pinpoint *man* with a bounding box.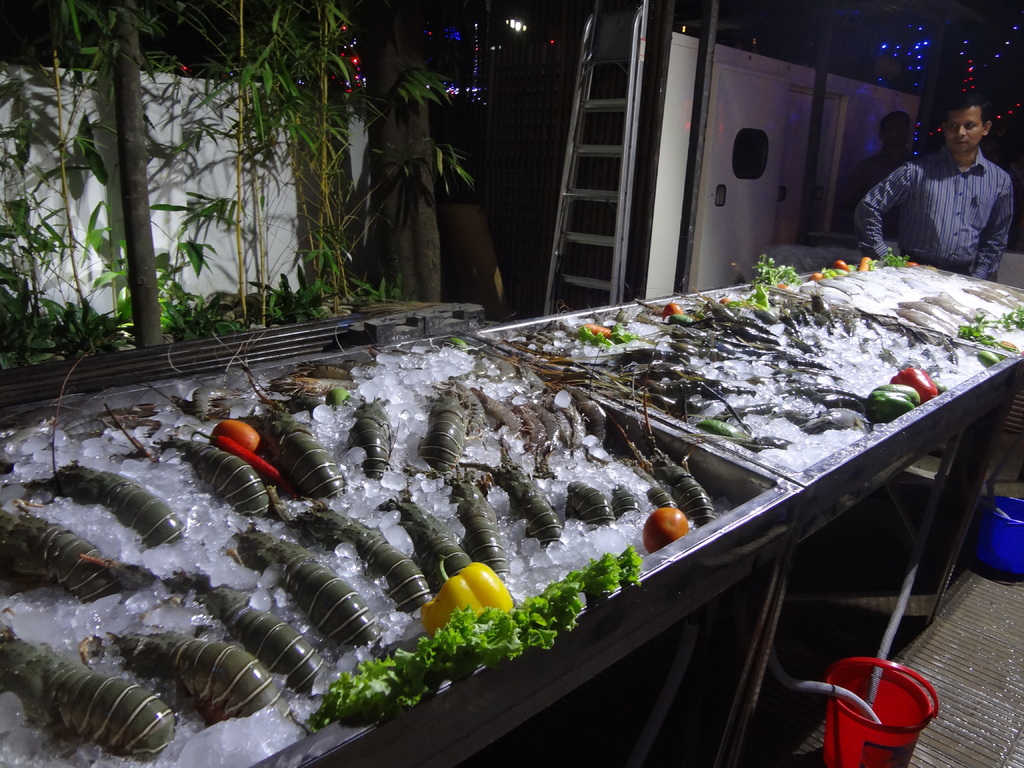
<region>849, 99, 1020, 285</region>.
